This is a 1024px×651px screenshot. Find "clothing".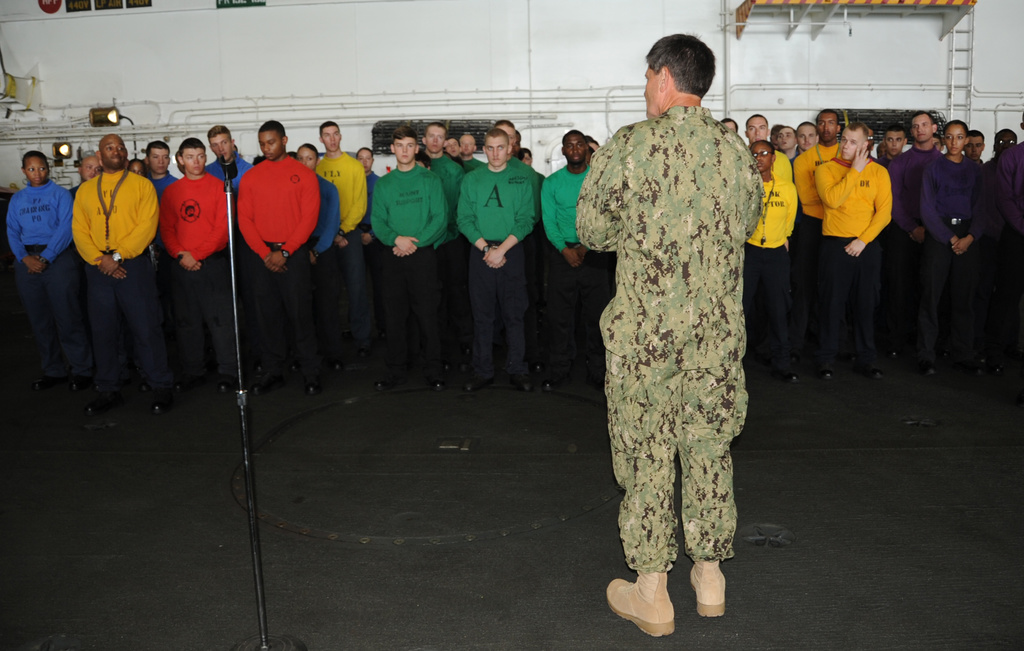
Bounding box: 899 148 941 239.
